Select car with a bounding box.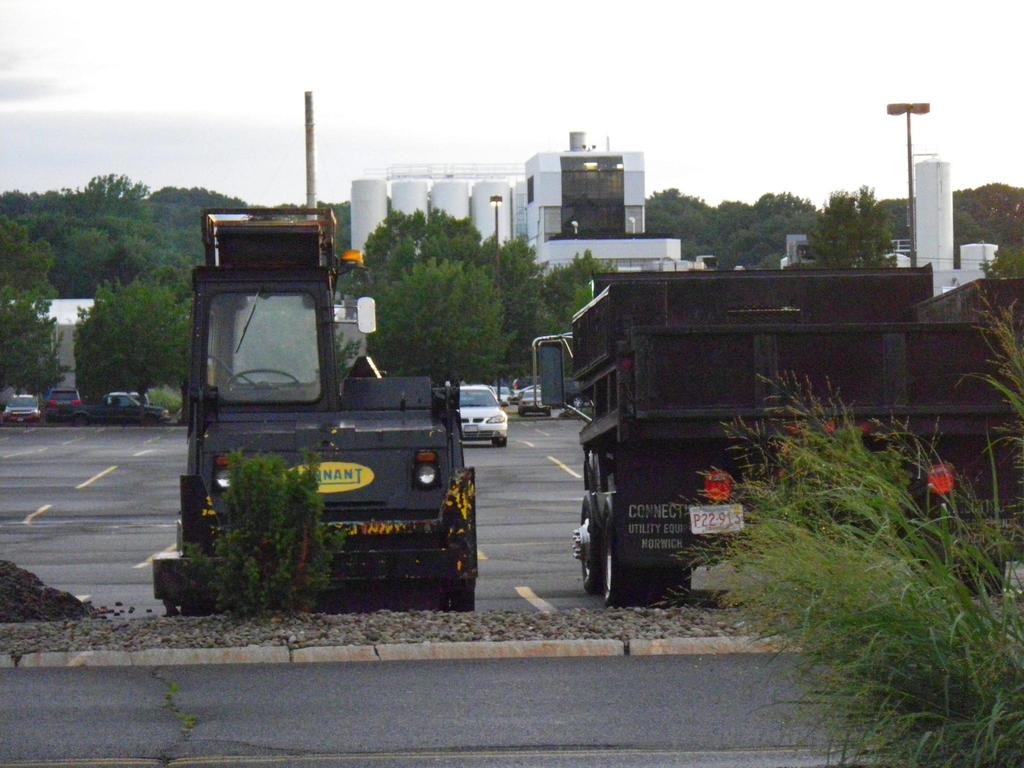
rect(76, 388, 179, 431).
